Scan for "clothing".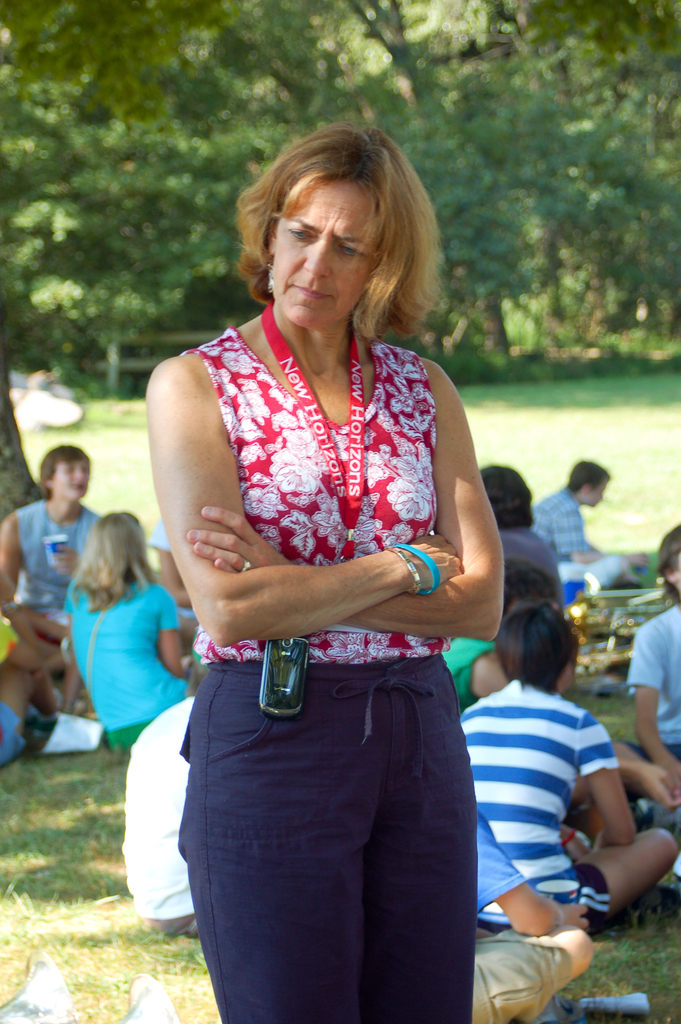
Scan result: <region>112, 693, 201, 927</region>.
